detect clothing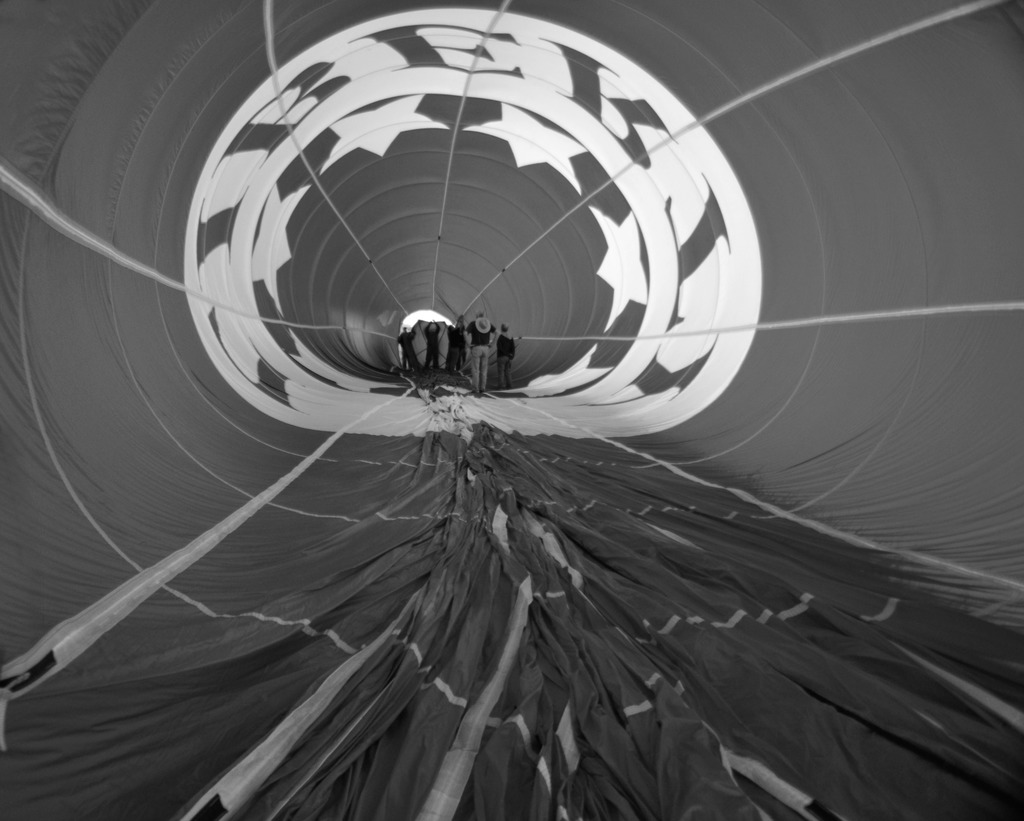
424:320:439:368
